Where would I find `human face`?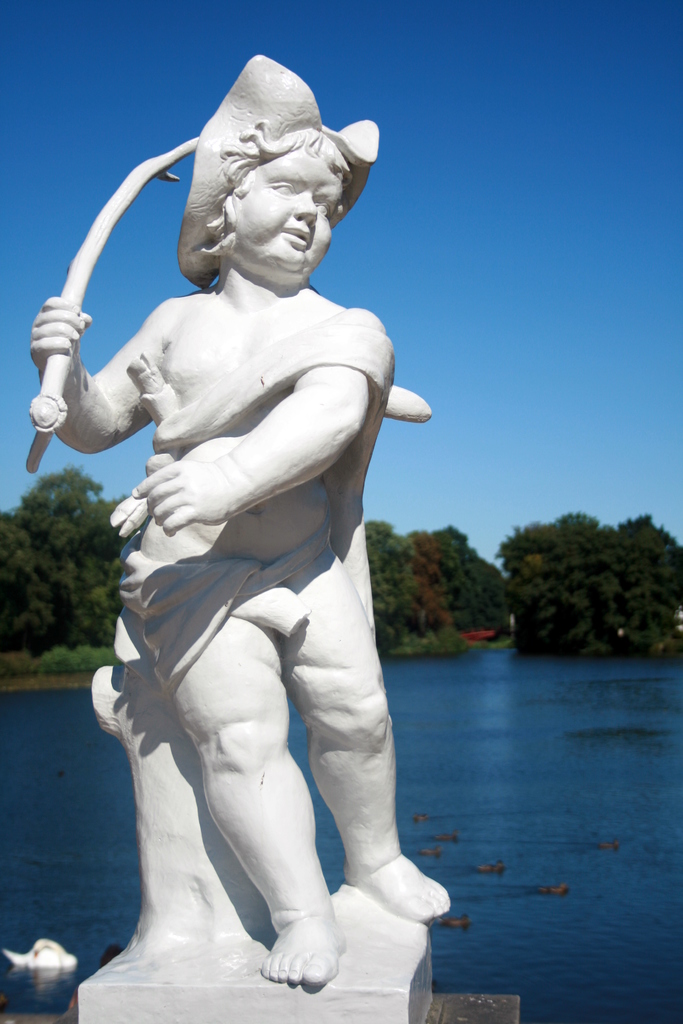
At locate(229, 148, 340, 283).
